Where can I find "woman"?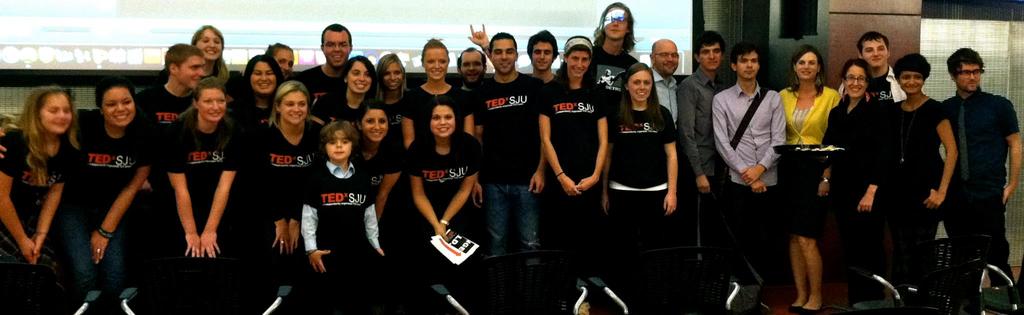
You can find it at bbox=[220, 56, 287, 136].
